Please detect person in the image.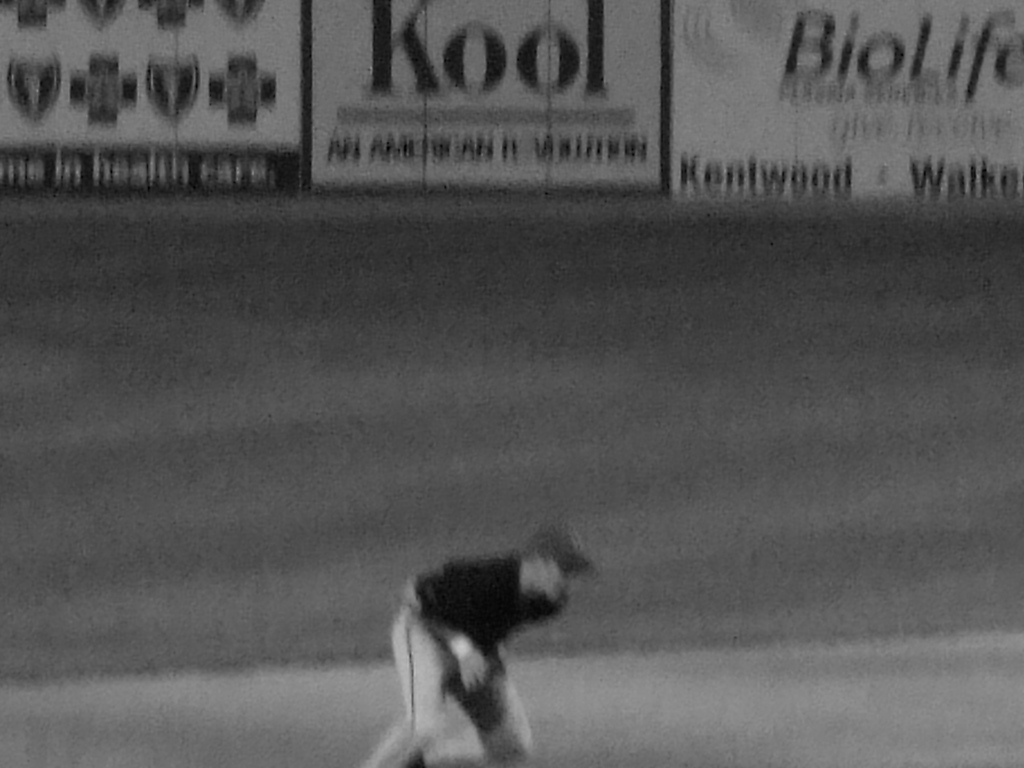
(376, 495, 604, 749).
